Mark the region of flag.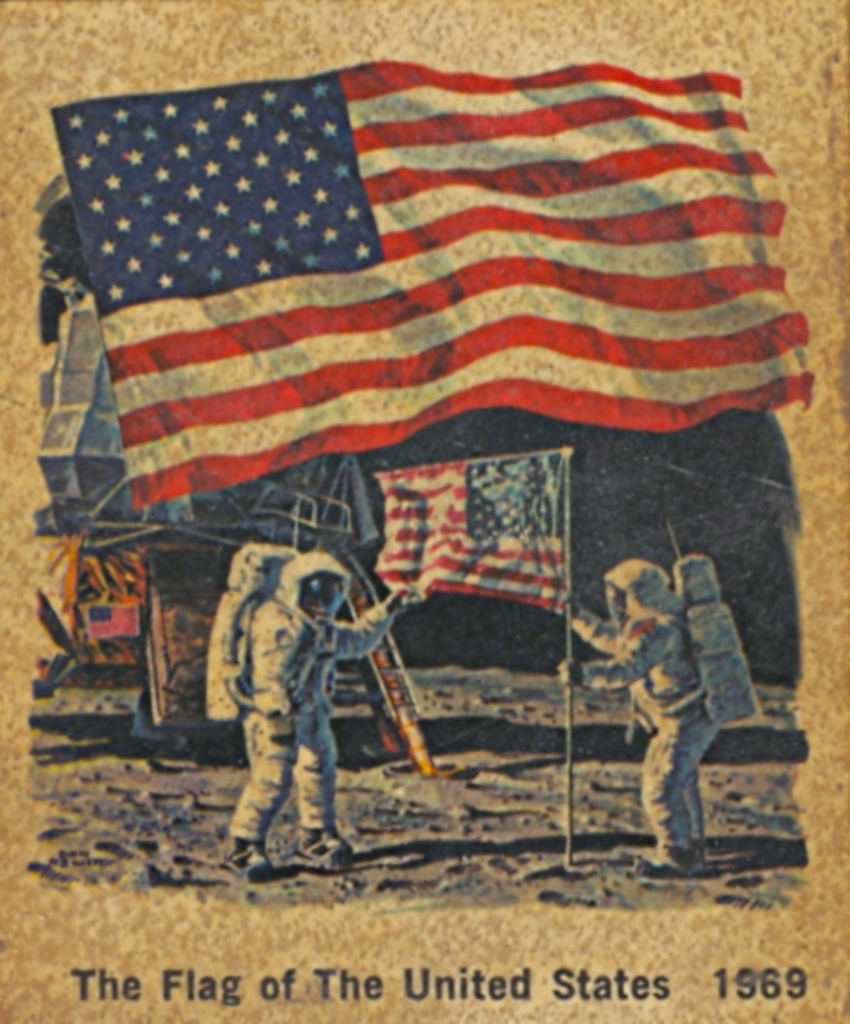
Region: <box>39,545,163,644</box>.
